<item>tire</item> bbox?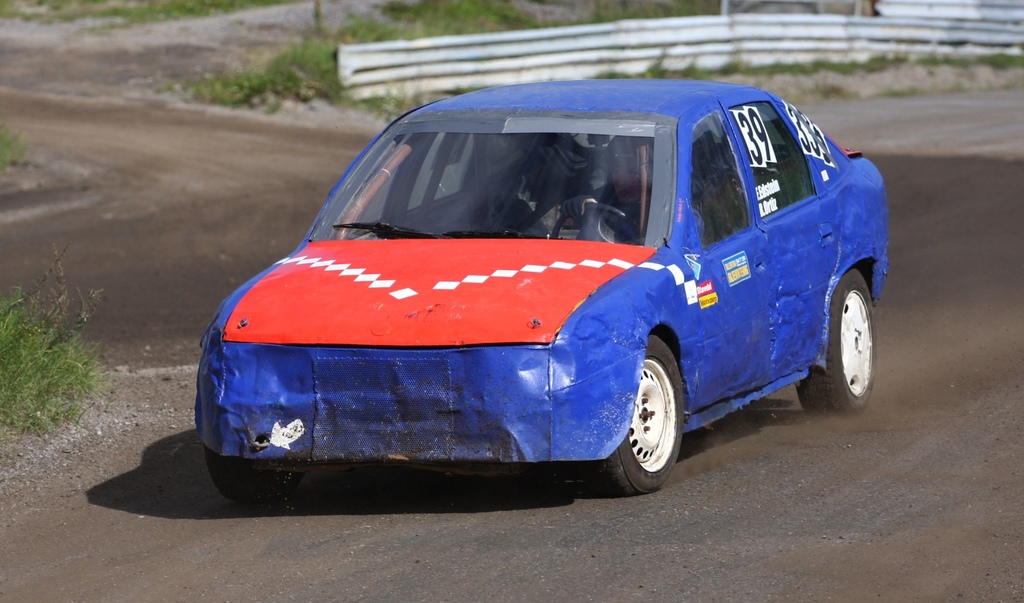
205 442 304 506
